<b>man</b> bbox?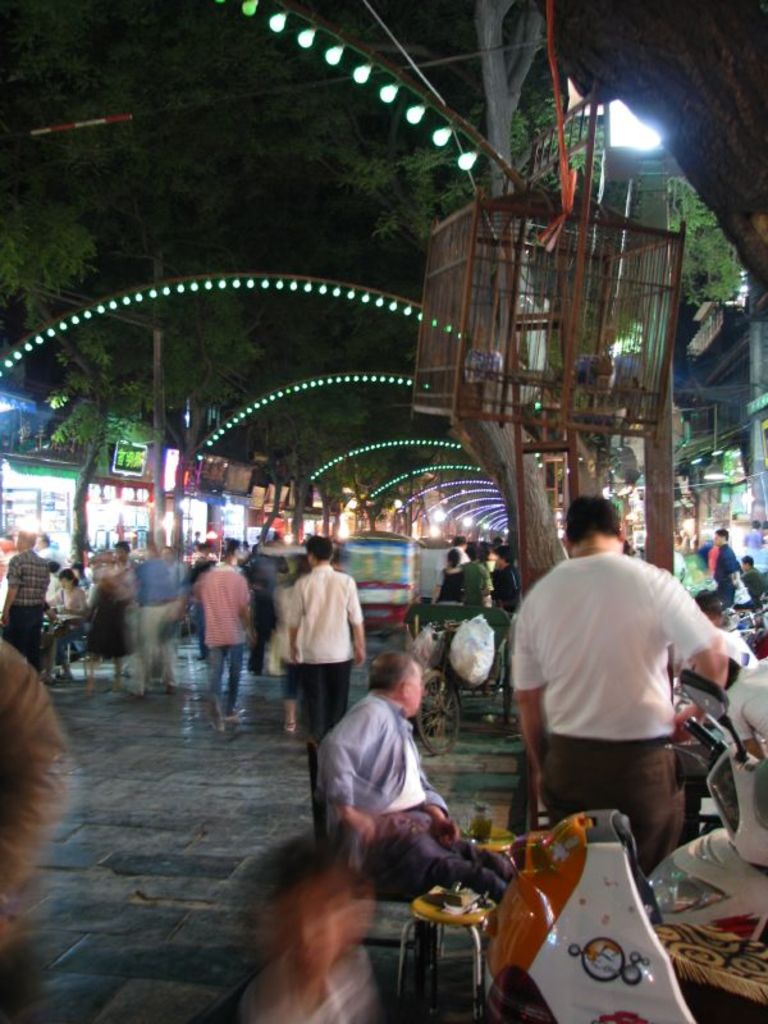
(276, 524, 371, 749)
